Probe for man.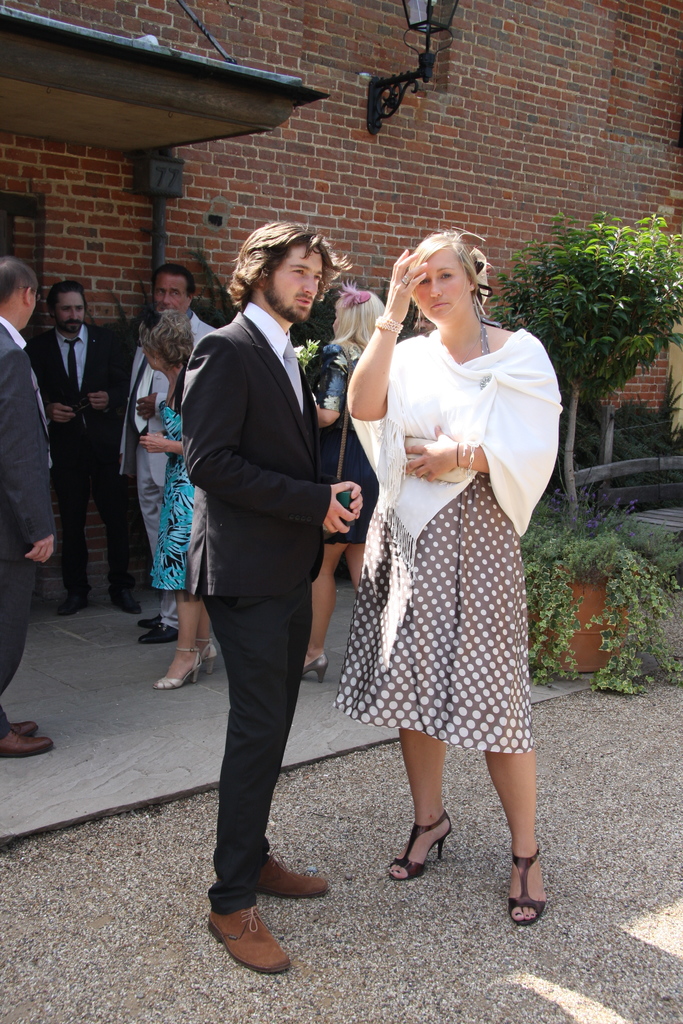
Probe result: box=[179, 141, 358, 980].
